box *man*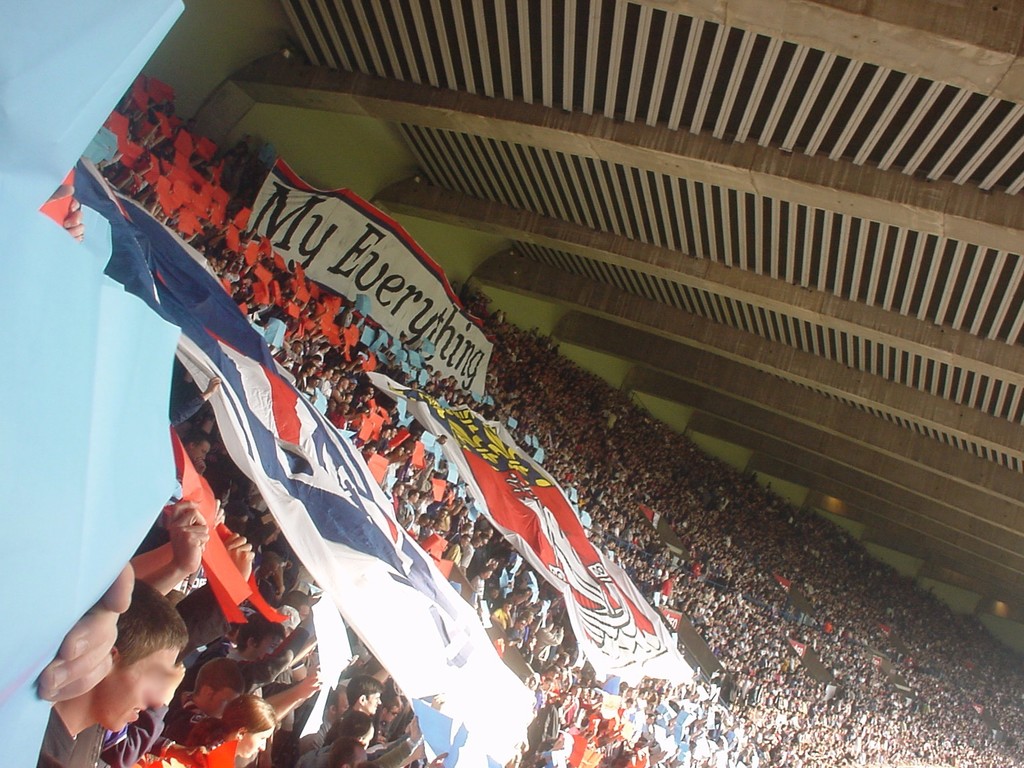
(x1=210, y1=254, x2=228, y2=276)
